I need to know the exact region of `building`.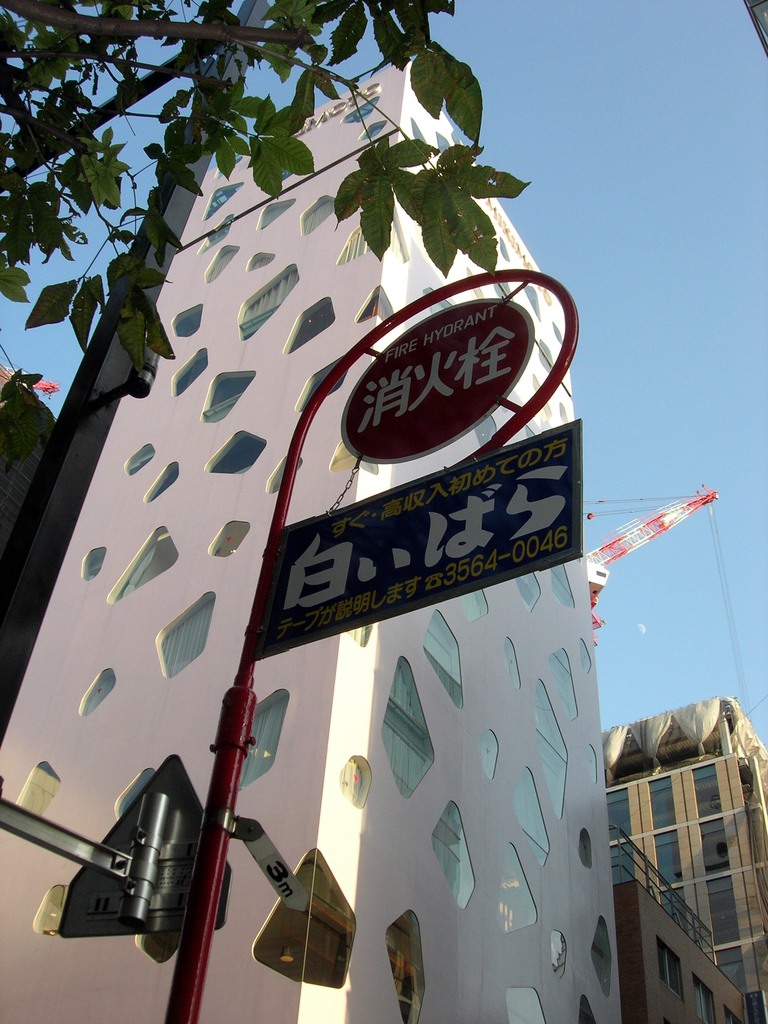
Region: crop(604, 693, 767, 1023).
